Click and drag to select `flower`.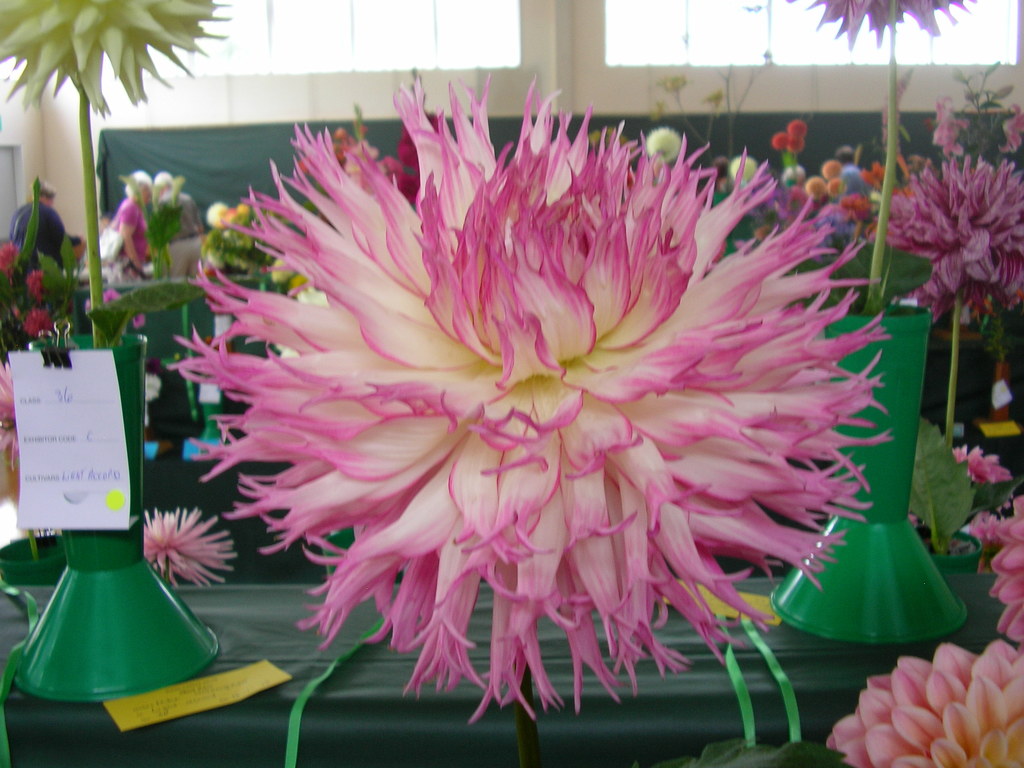
Selection: x1=24, y1=305, x2=56, y2=341.
